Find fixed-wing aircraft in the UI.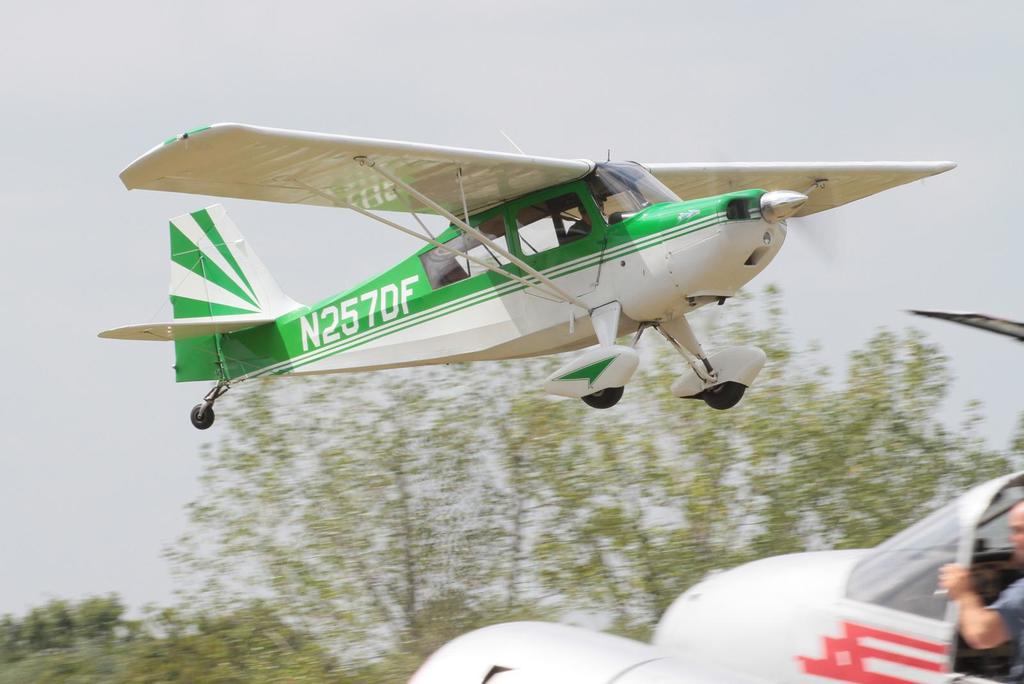
UI element at {"x1": 91, "y1": 111, "x2": 954, "y2": 447}.
